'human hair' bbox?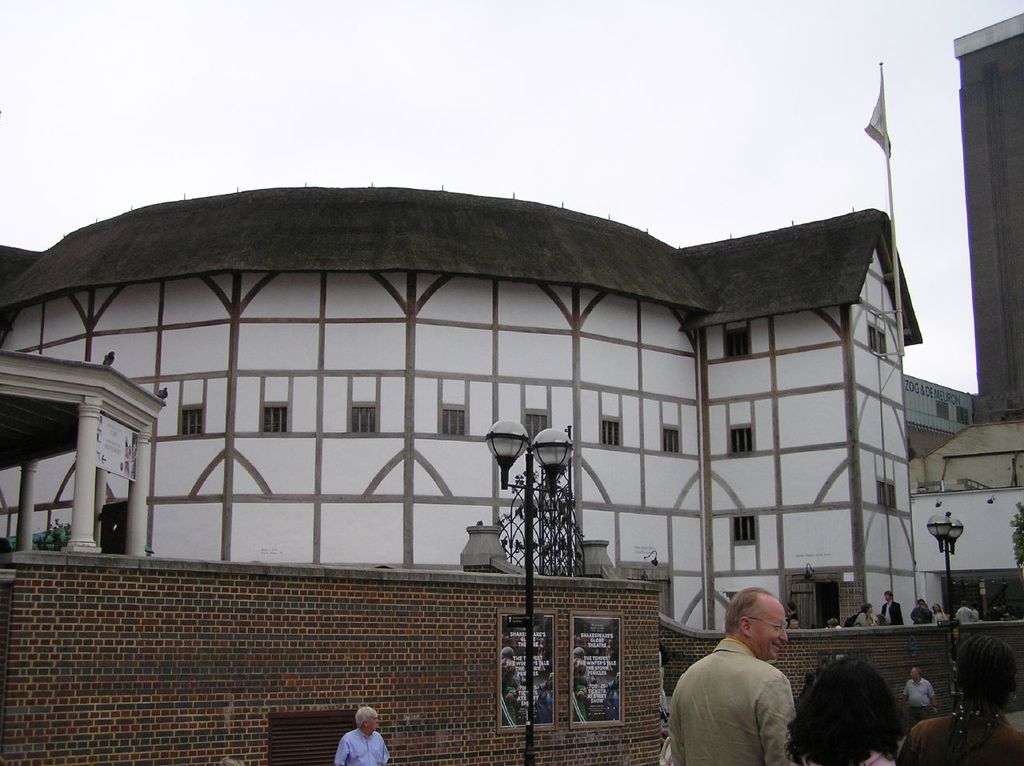
[950, 628, 1012, 722]
